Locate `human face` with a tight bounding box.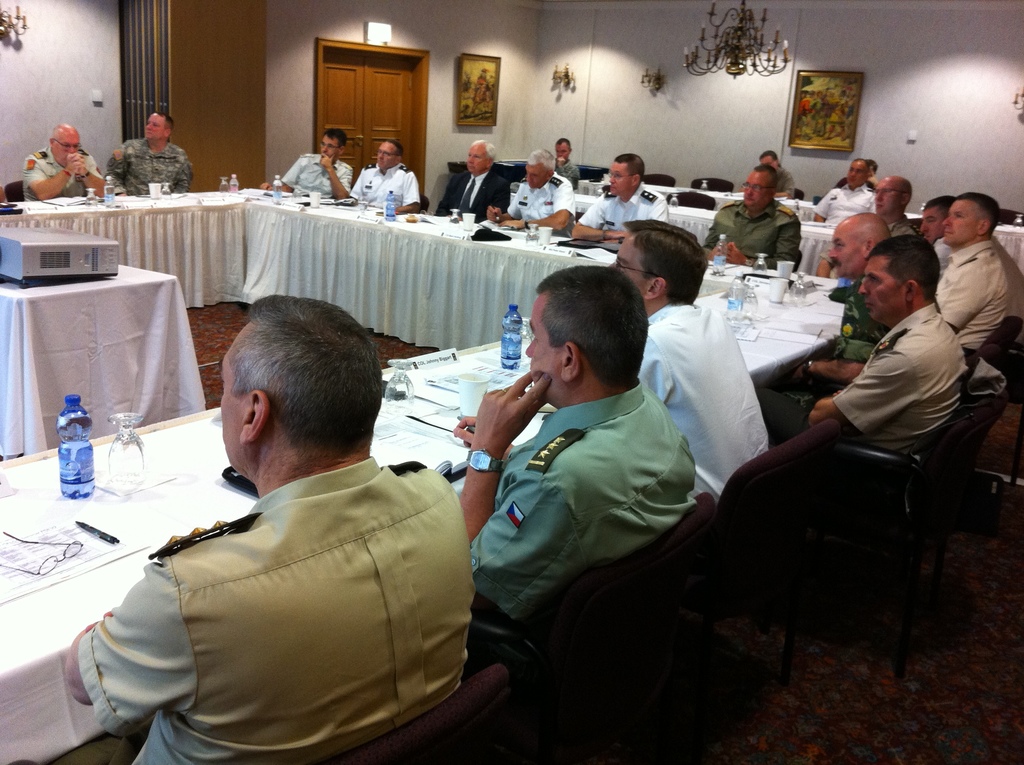
56/137/81/159.
